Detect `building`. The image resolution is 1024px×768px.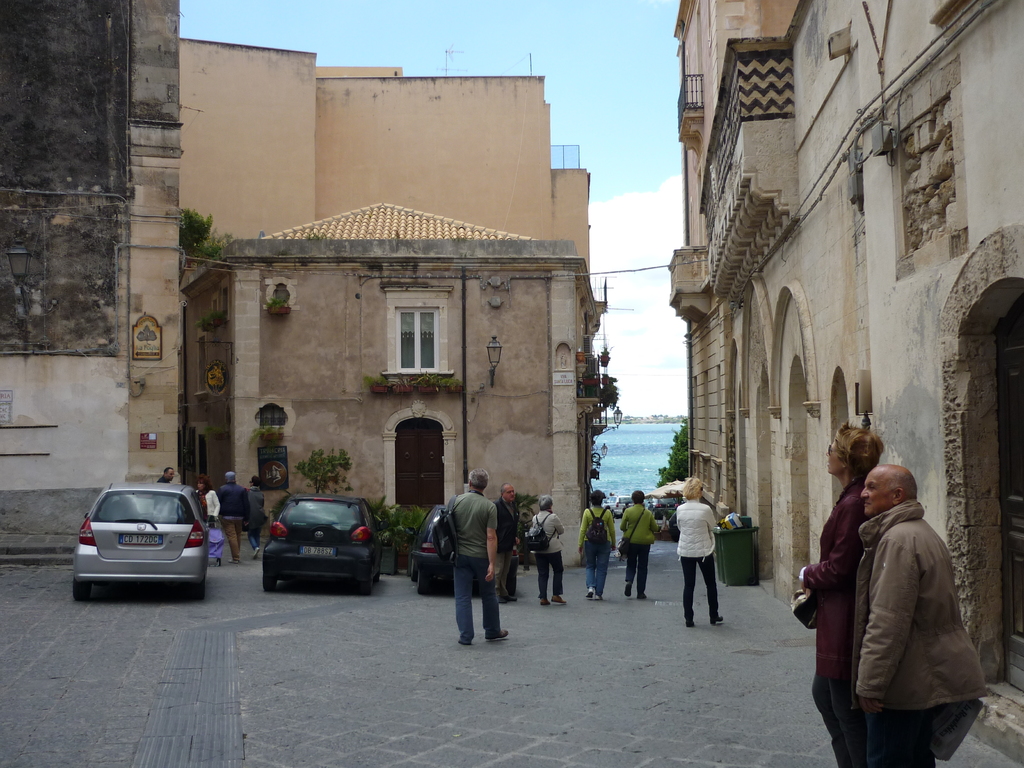
(x1=671, y1=0, x2=1023, y2=764).
